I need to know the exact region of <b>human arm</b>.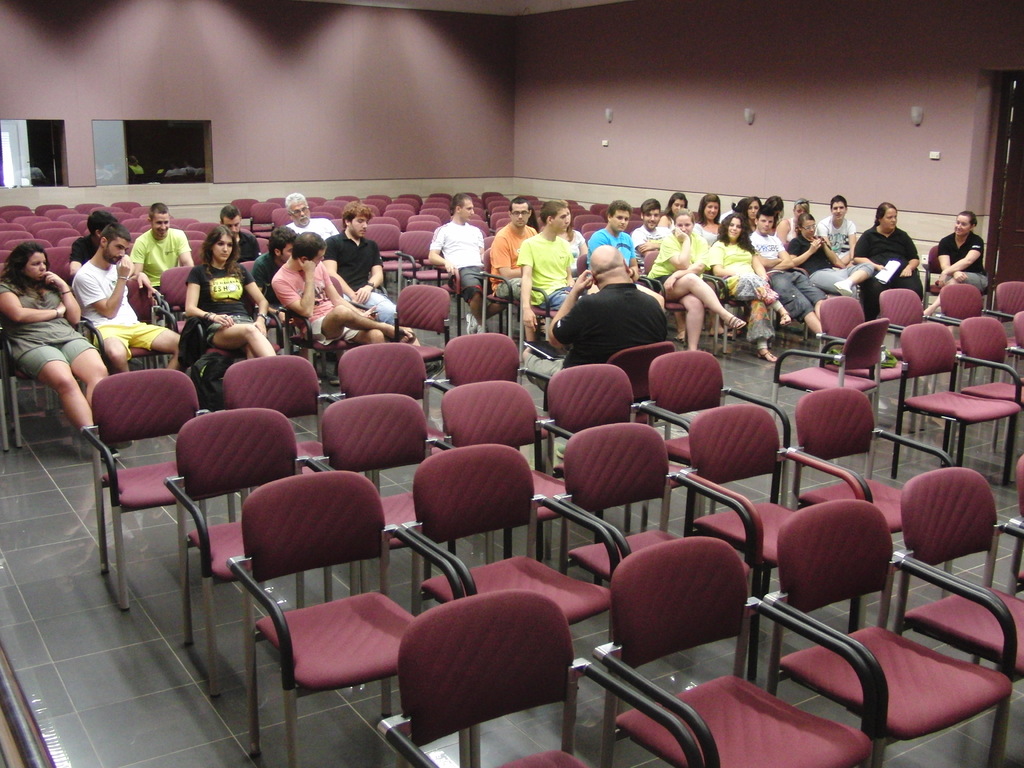
Region: [932, 239, 969, 283].
